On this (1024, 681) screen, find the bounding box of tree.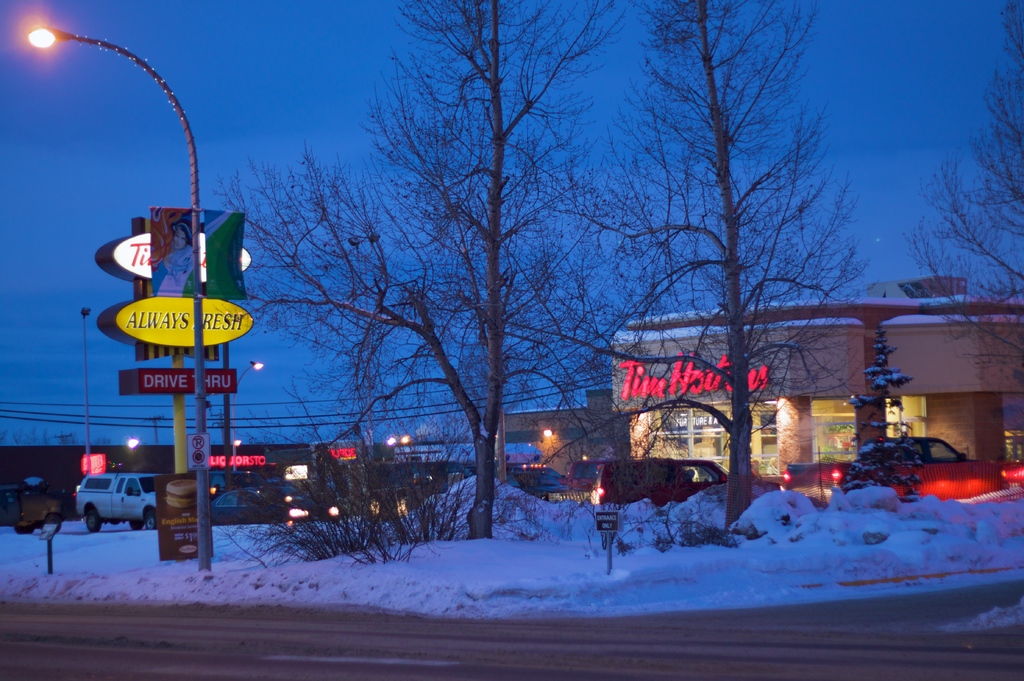
Bounding box: 906,1,1023,385.
